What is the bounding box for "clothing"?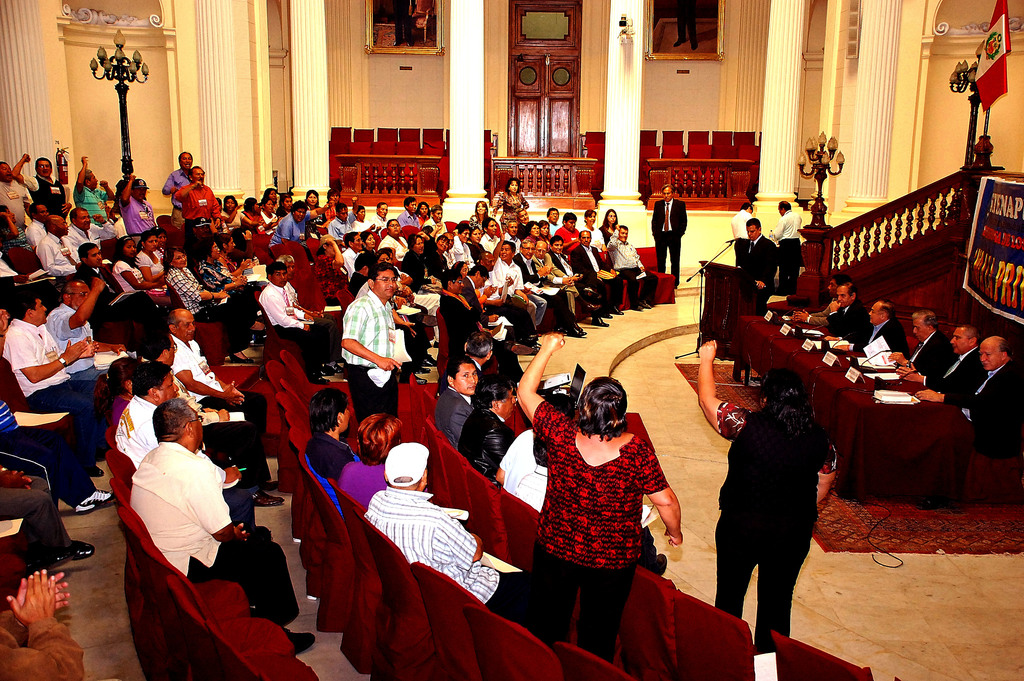
(left=358, top=245, right=378, bottom=272).
